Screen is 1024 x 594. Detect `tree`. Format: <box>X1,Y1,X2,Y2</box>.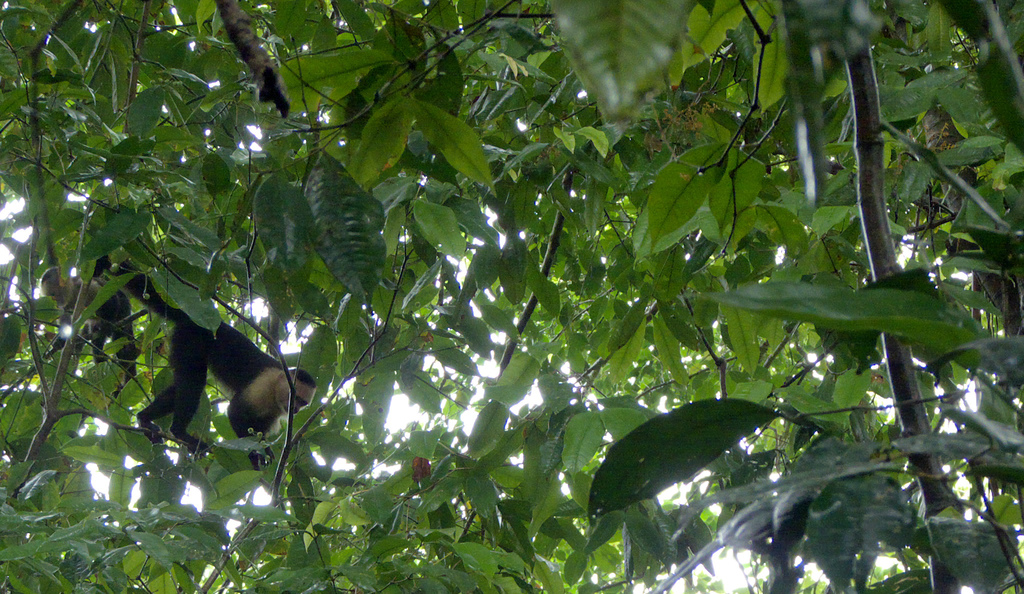
<box>0,0,1023,593</box>.
